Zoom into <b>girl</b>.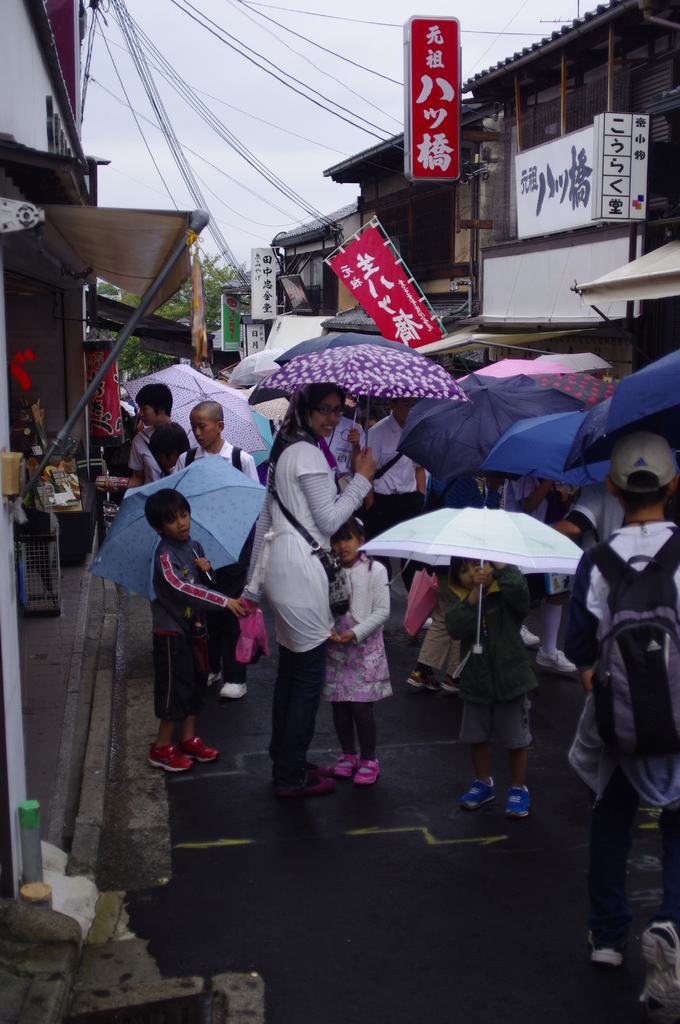
Zoom target: {"x1": 332, "y1": 521, "x2": 386, "y2": 778}.
